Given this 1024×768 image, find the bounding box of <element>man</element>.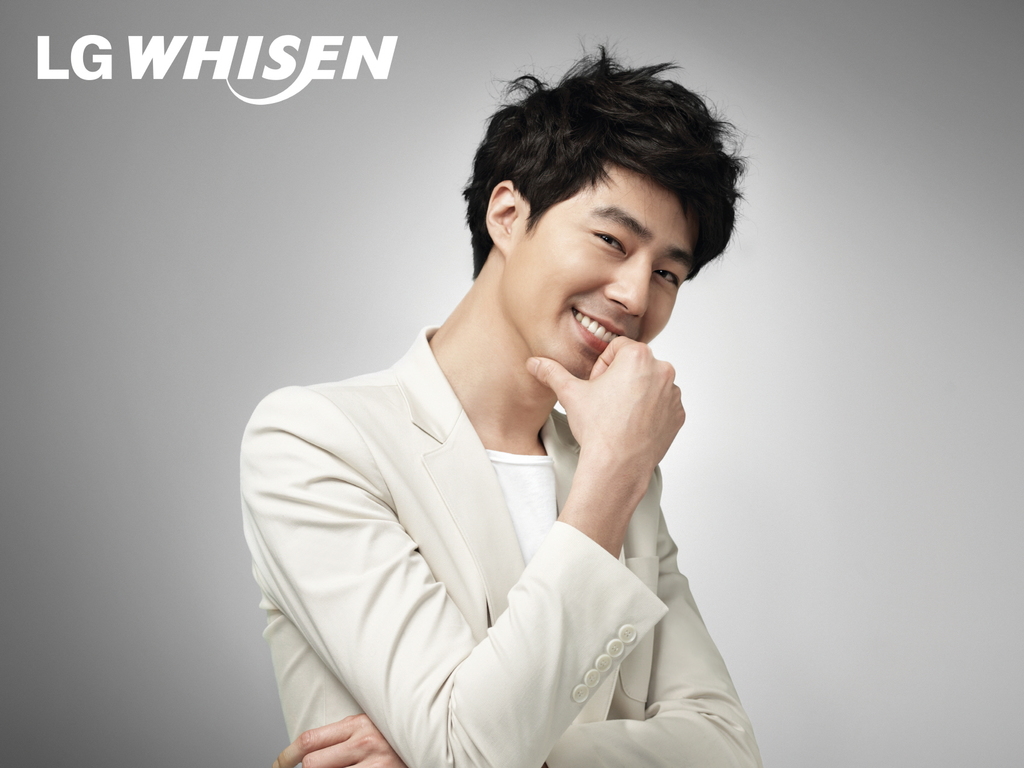
left=237, top=28, right=769, bottom=767.
